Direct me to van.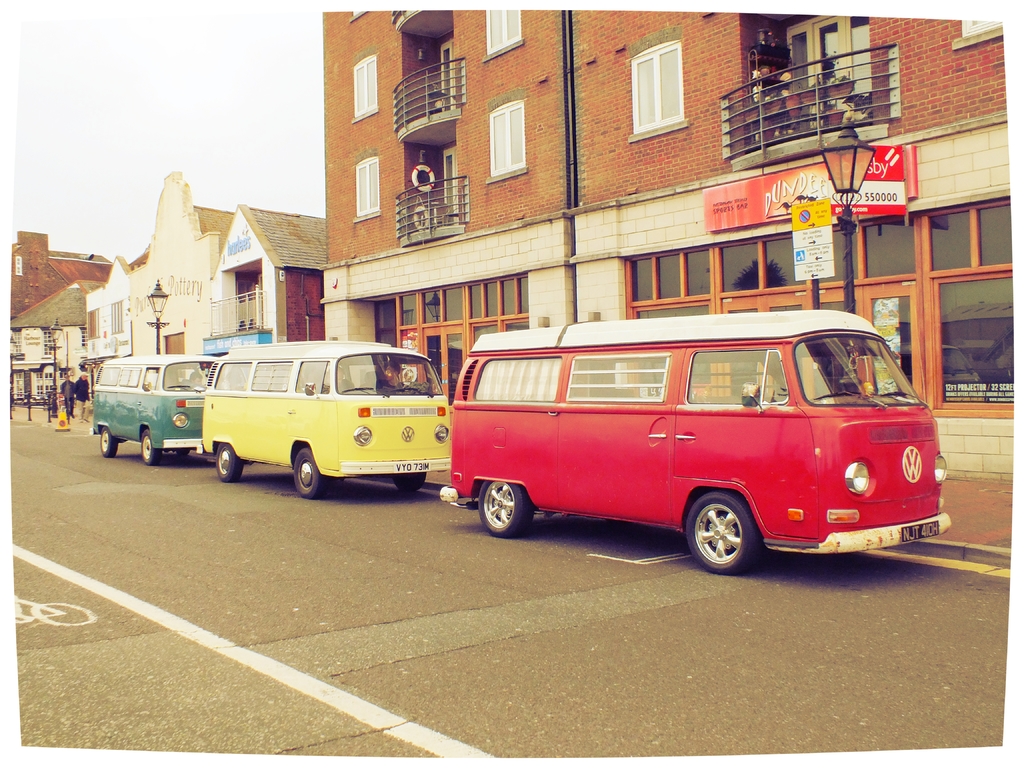
Direction: left=193, top=338, right=452, bottom=499.
